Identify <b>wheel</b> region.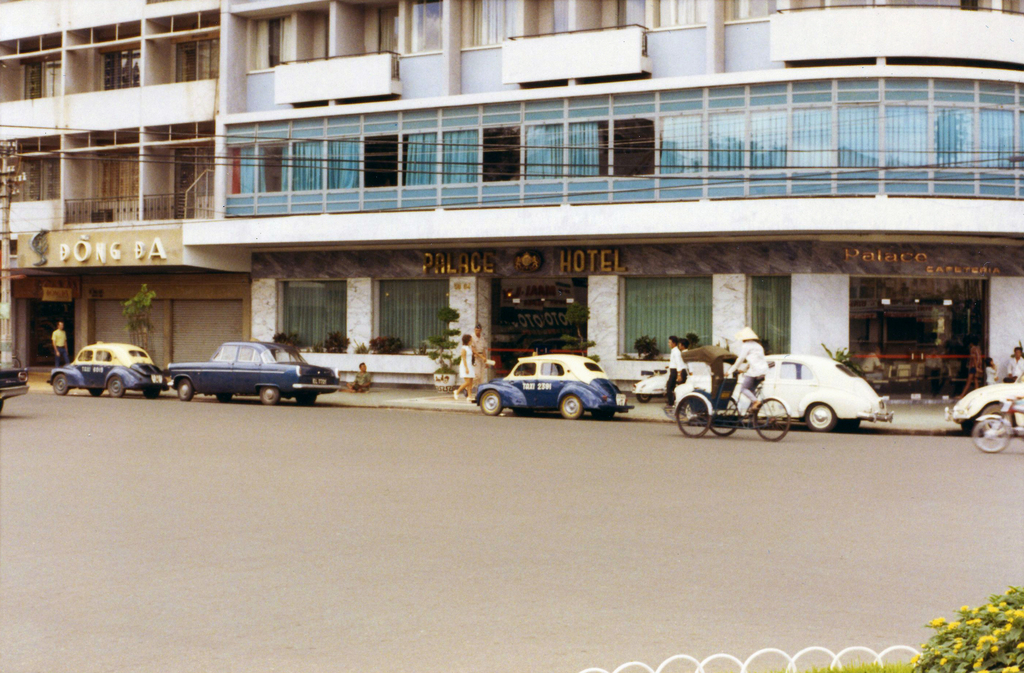
Region: bbox=[52, 375, 69, 395].
